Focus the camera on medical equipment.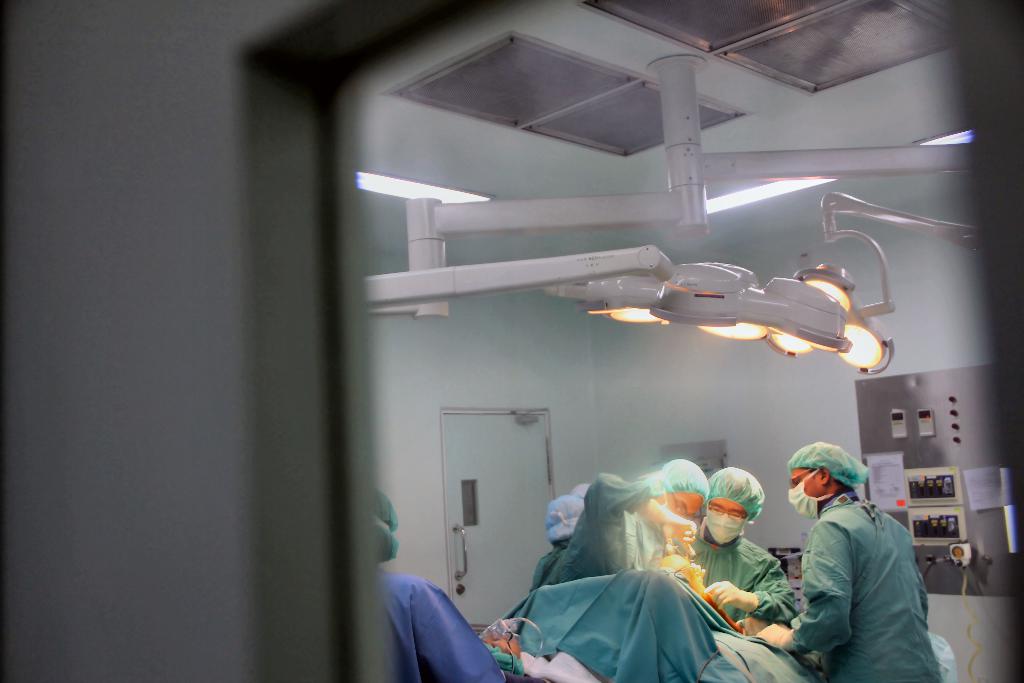
Focus region: bbox=[474, 565, 826, 682].
